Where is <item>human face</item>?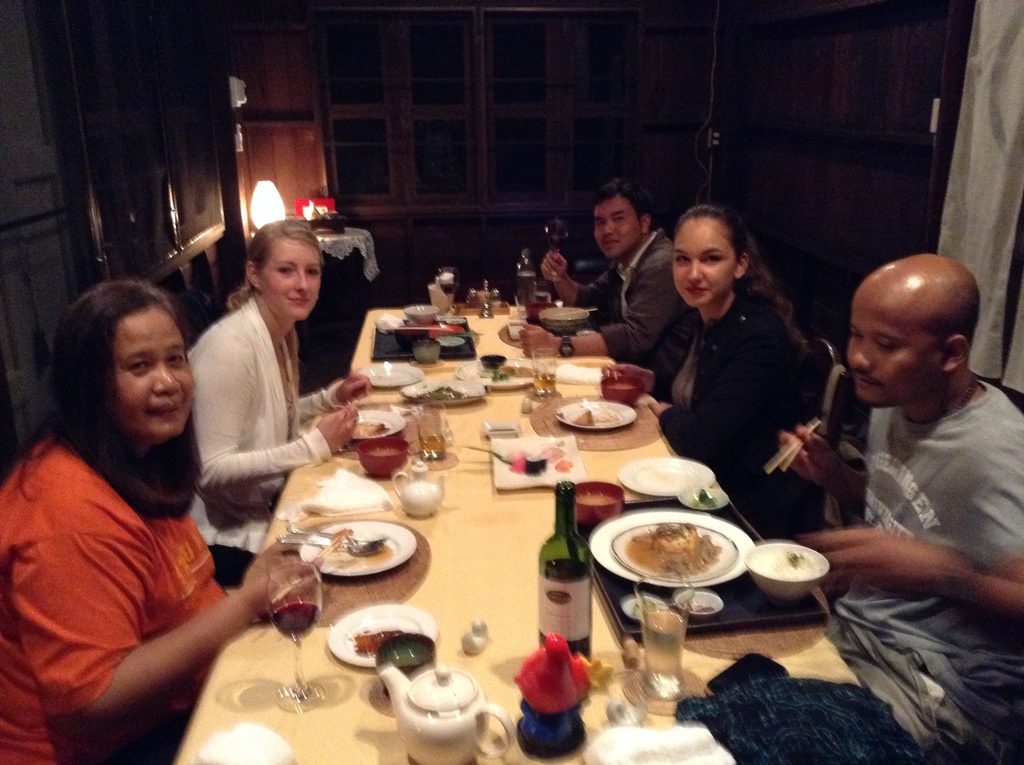
bbox(121, 307, 195, 437).
